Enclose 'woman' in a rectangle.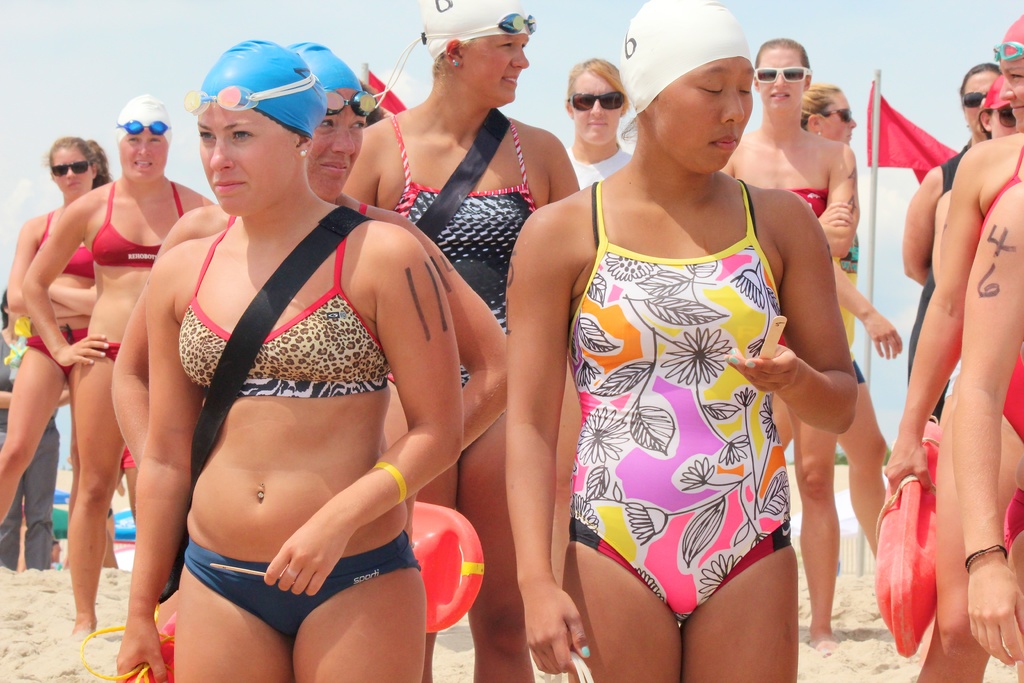
(0,136,110,576).
